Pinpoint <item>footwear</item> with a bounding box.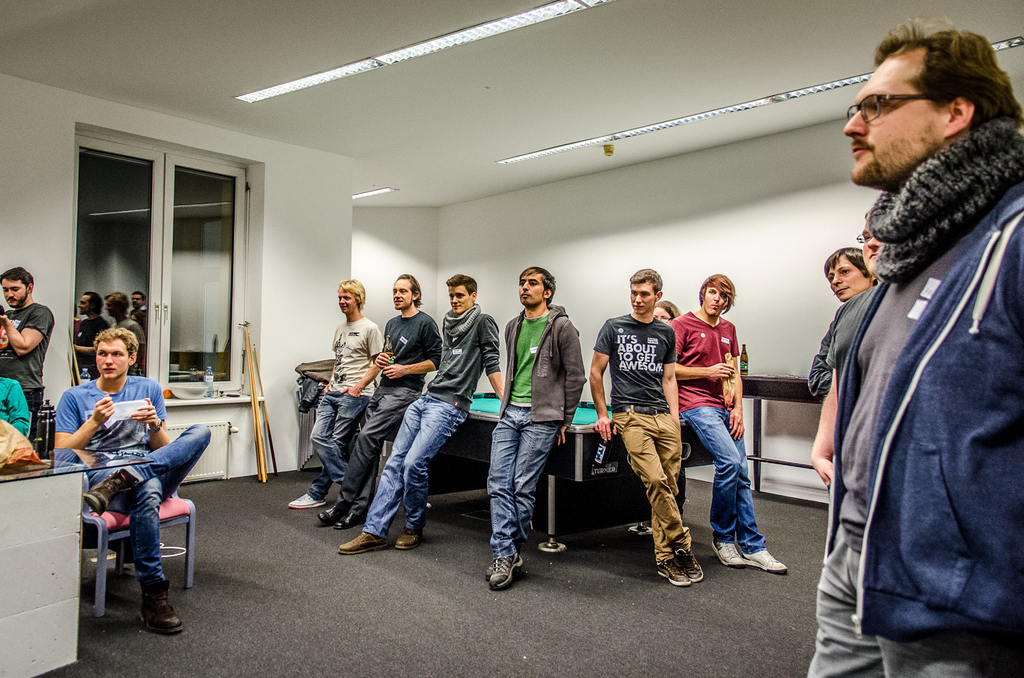
box=[289, 491, 325, 508].
